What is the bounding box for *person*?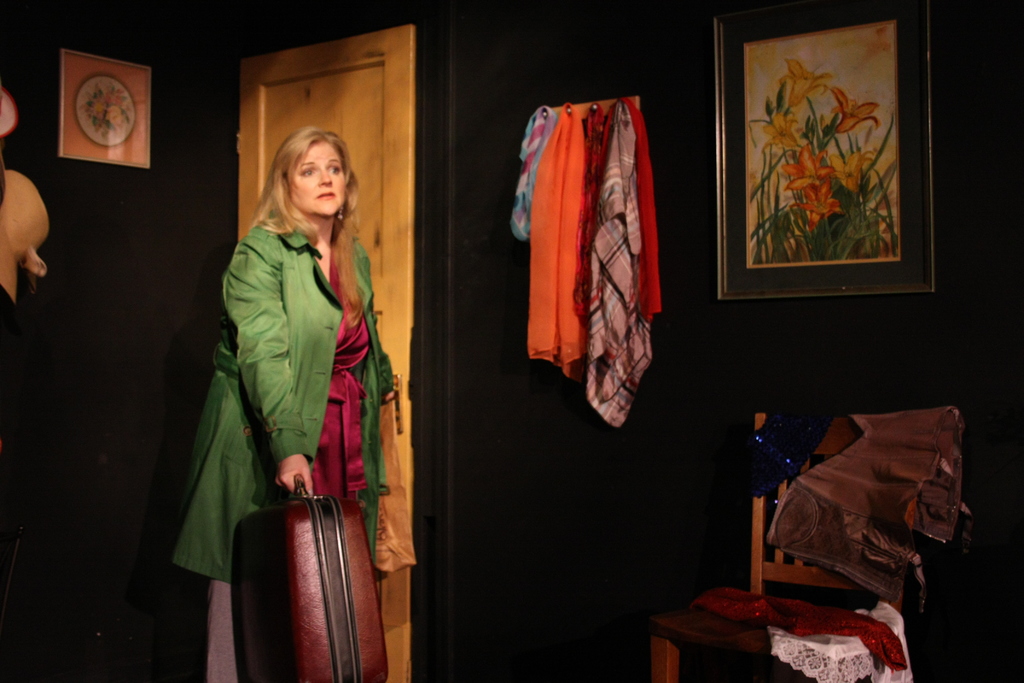
detection(164, 124, 399, 682).
